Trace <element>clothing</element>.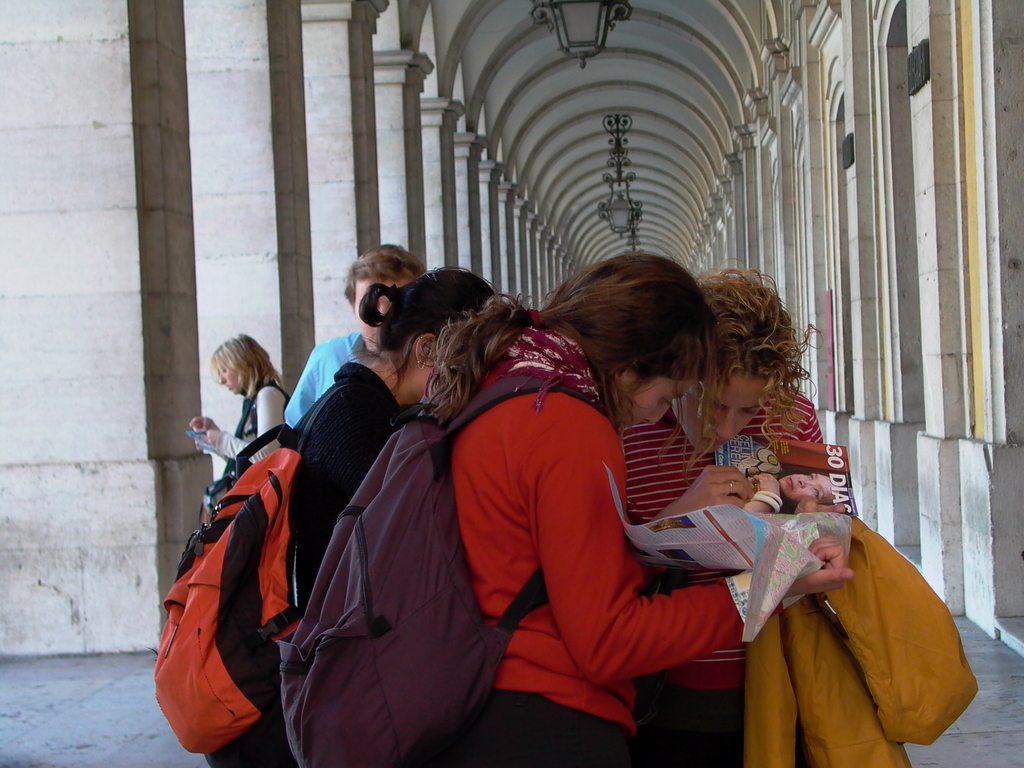
Traced to Rect(220, 382, 287, 465).
